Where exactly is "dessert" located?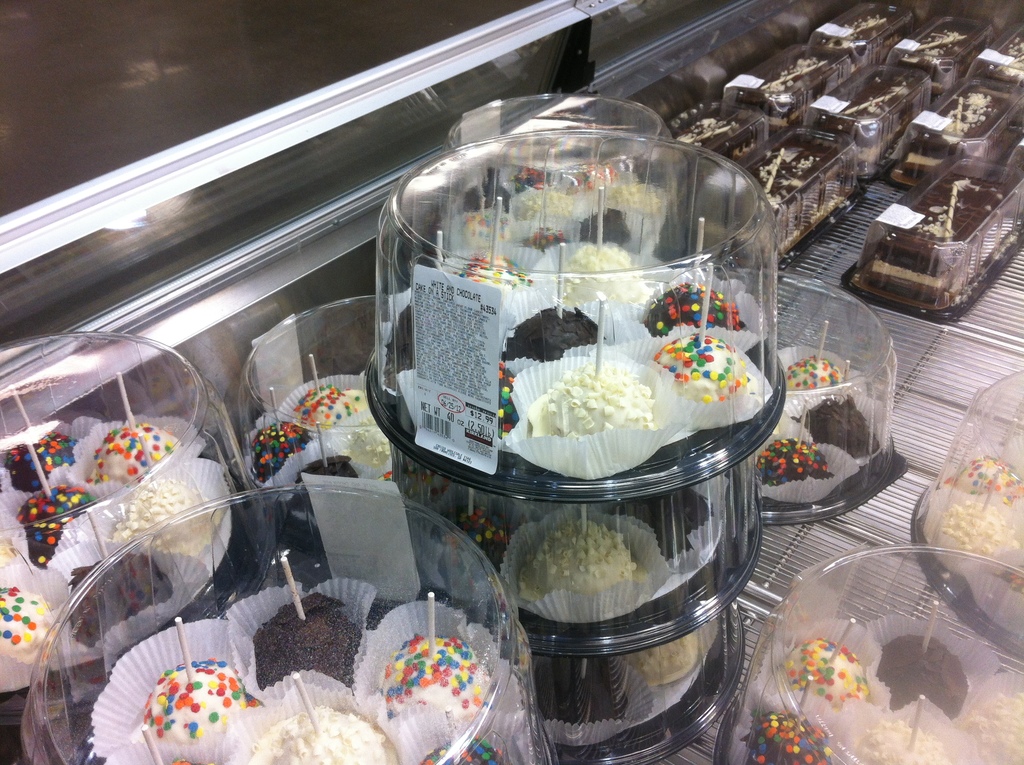
Its bounding box is [521, 520, 637, 599].
